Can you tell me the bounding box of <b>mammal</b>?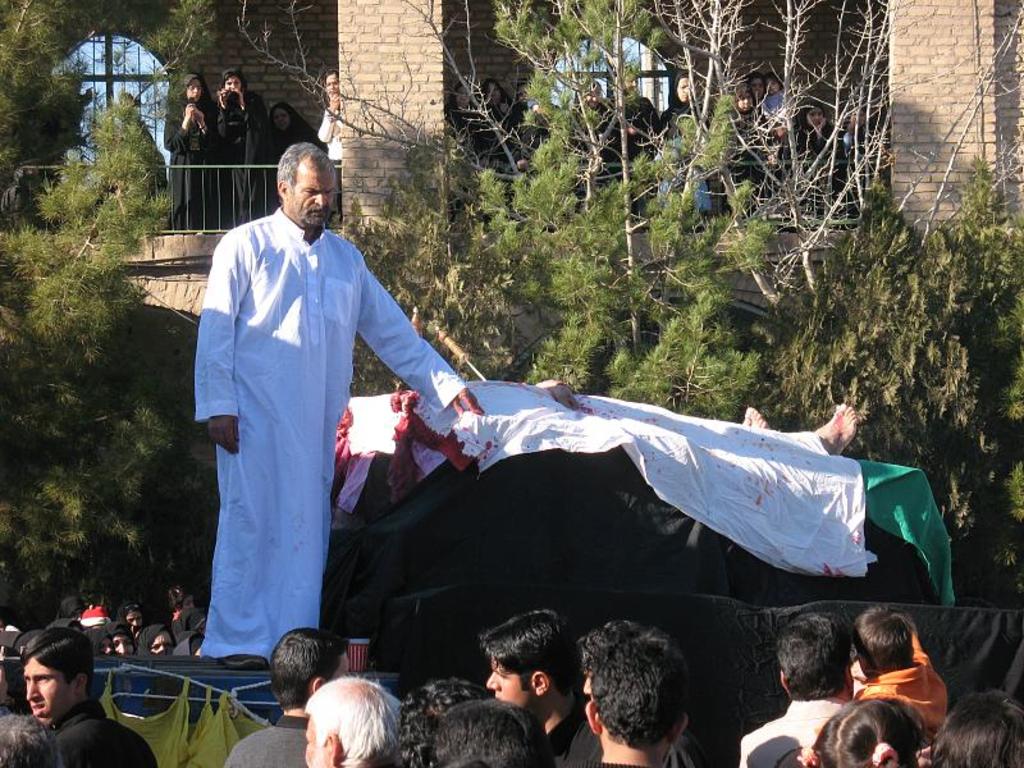
<box>0,710,60,767</box>.
